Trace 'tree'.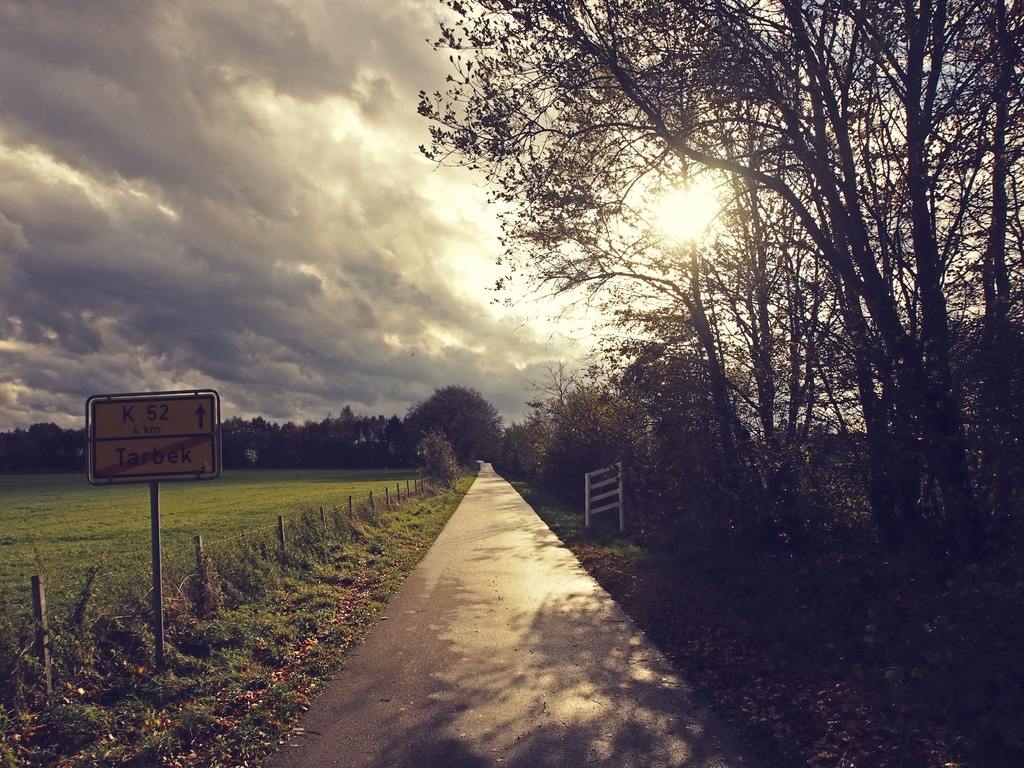
Traced to 413,430,461,490.
